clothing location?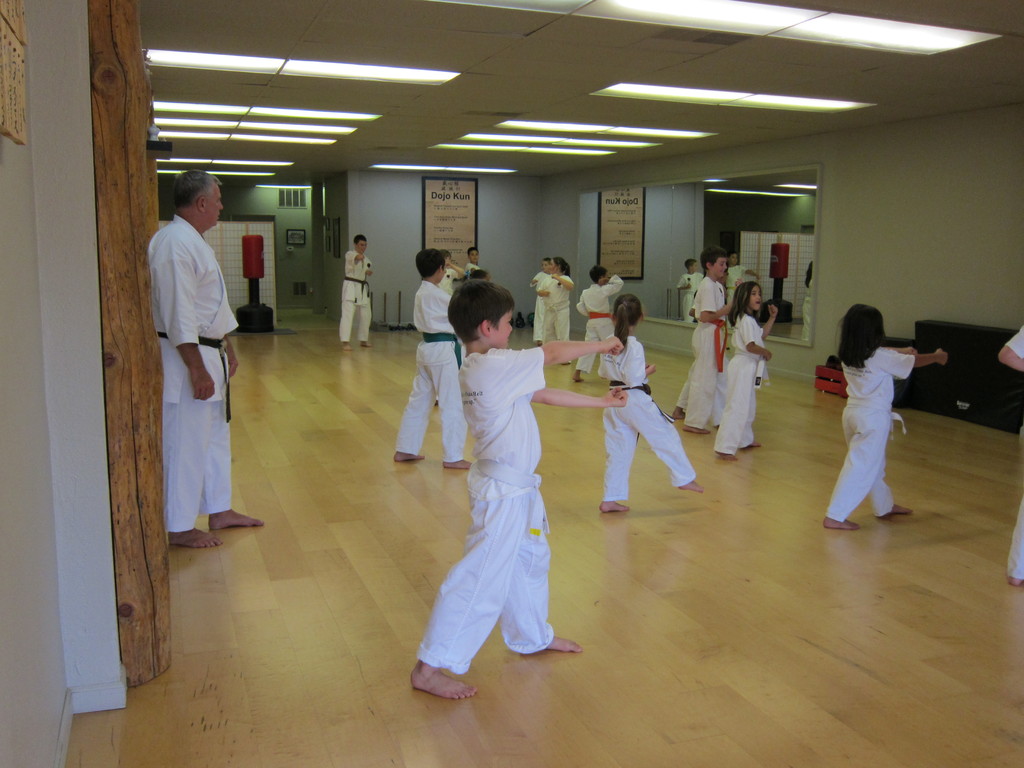
(x1=824, y1=343, x2=897, y2=527)
